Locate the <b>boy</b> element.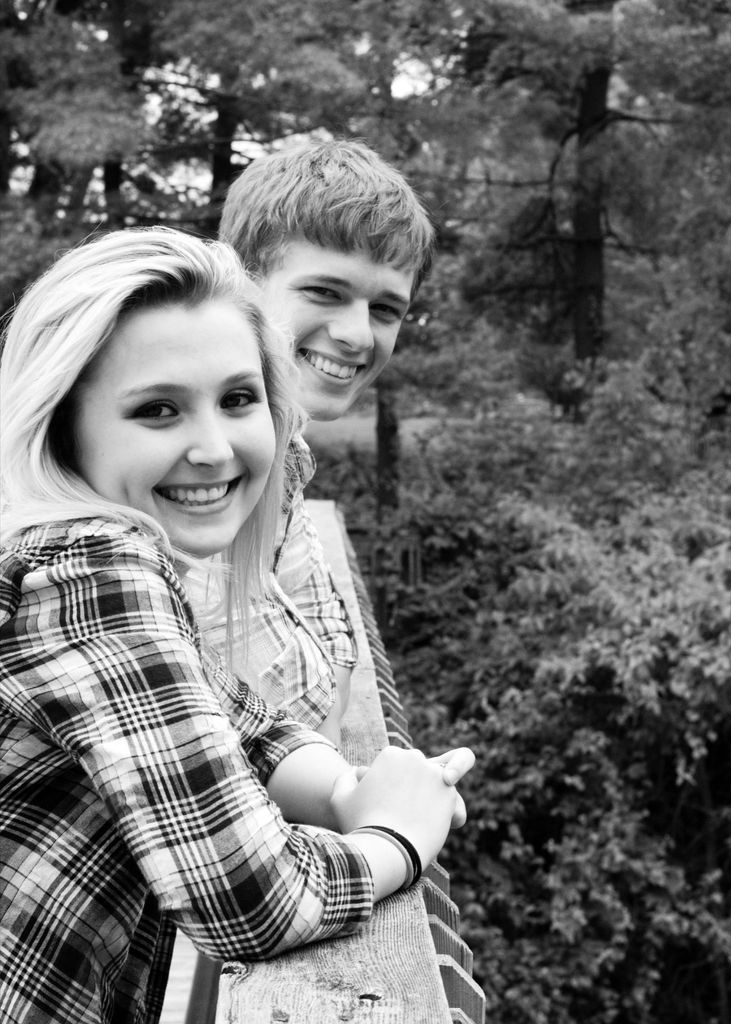
Element bbox: 22/135/476/999.
